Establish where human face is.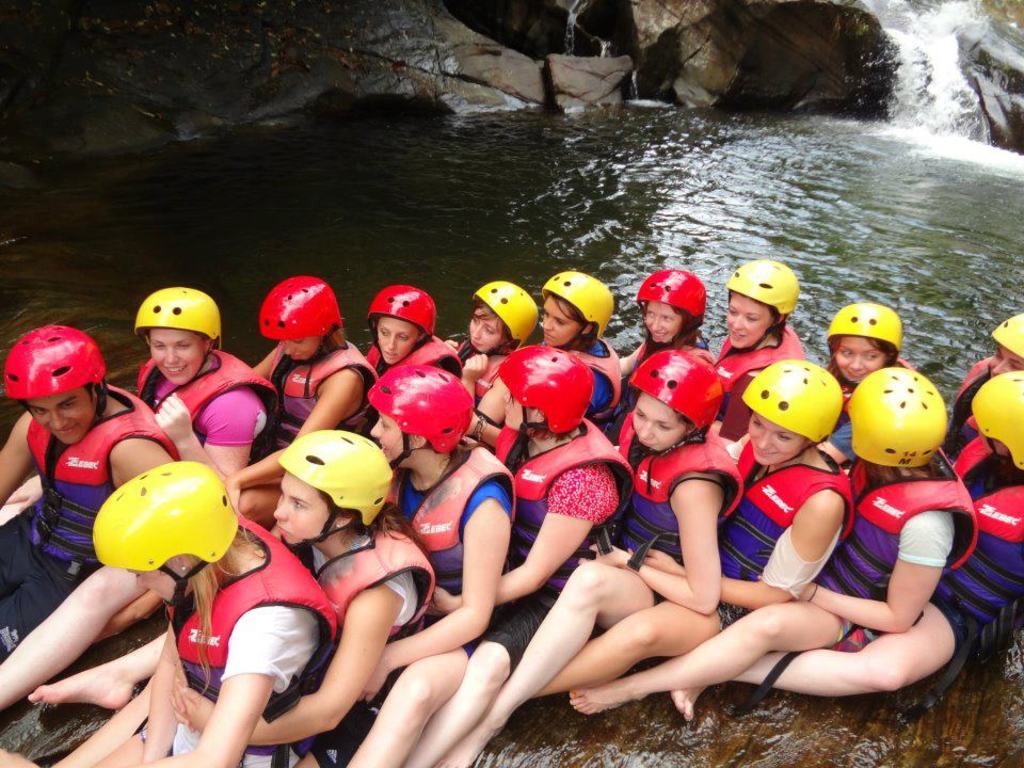
Established at (501, 391, 535, 435).
